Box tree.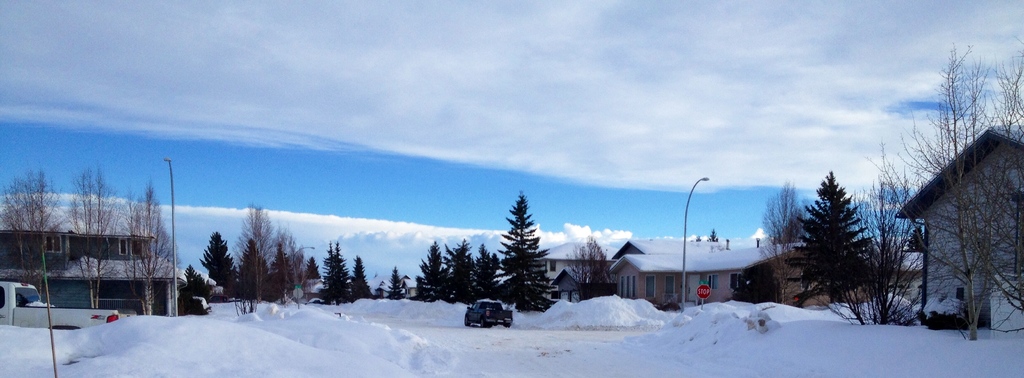
rect(732, 257, 777, 304).
